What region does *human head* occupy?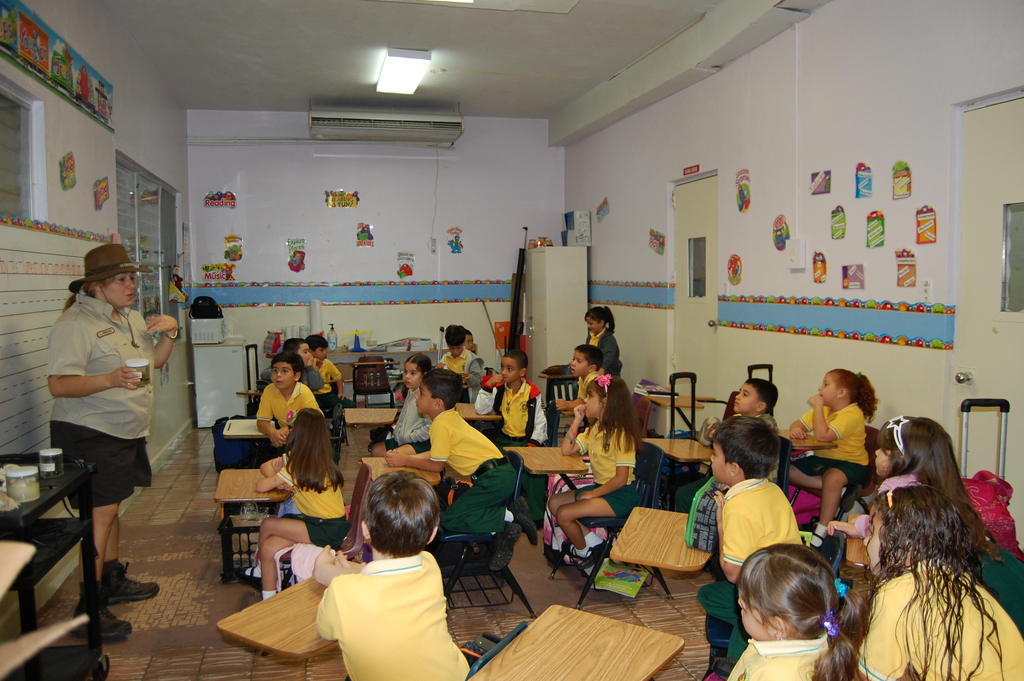
[x1=364, y1=472, x2=438, y2=556].
